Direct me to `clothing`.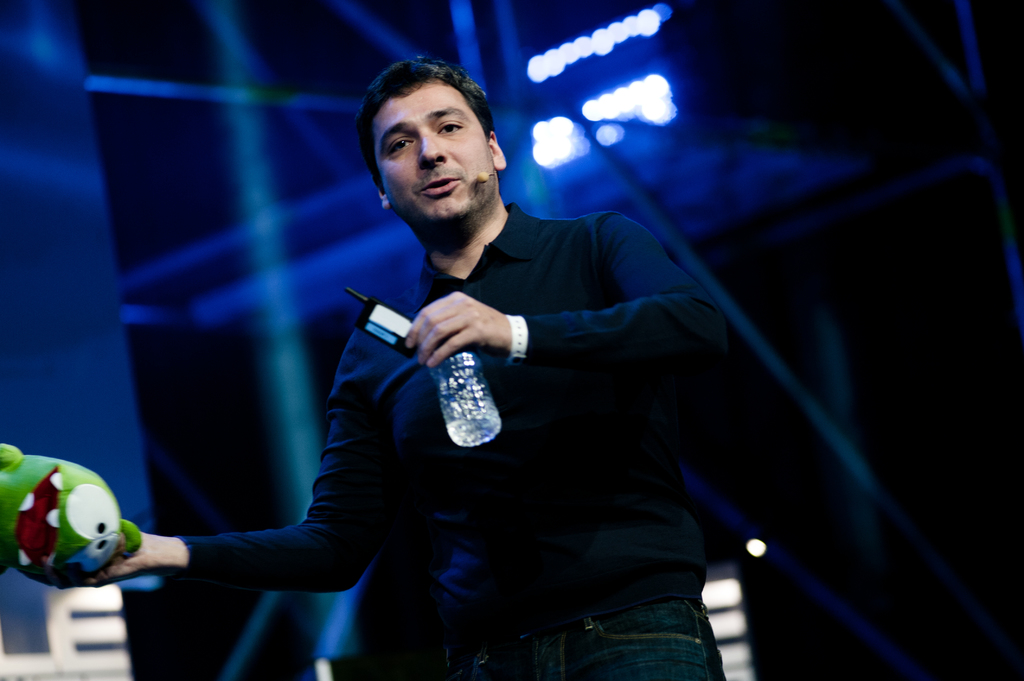
Direction: rect(175, 202, 729, 680).
